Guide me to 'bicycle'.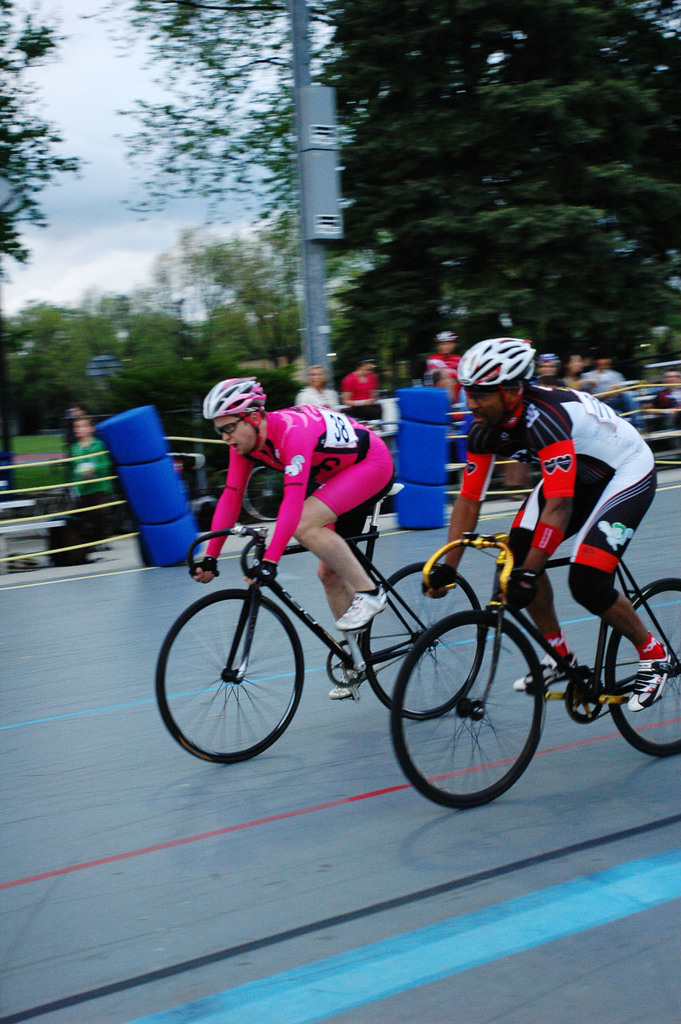
Guidance: bbox=[155, 477, 488, 764].
